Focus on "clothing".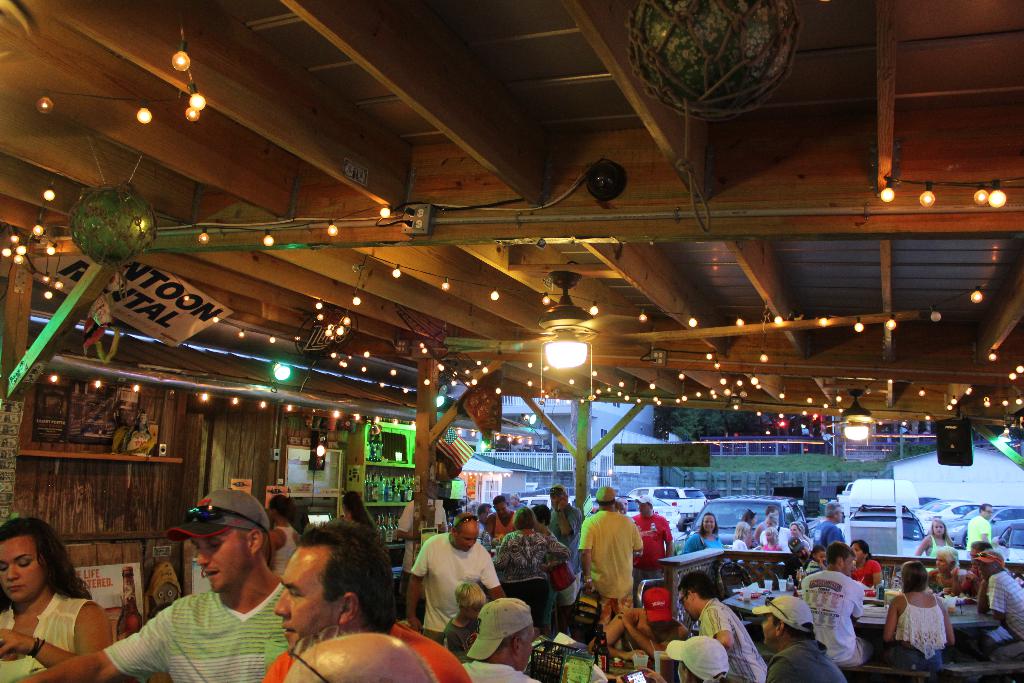
Focused at [923, 532, 948, 561].
